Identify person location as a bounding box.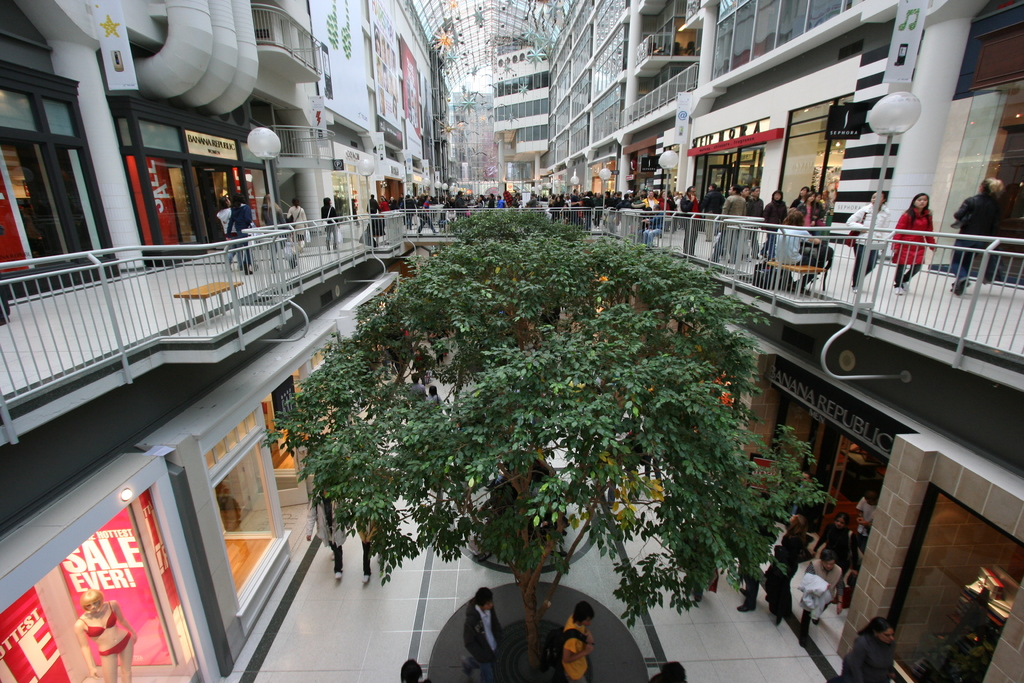
454,580,512,674.
